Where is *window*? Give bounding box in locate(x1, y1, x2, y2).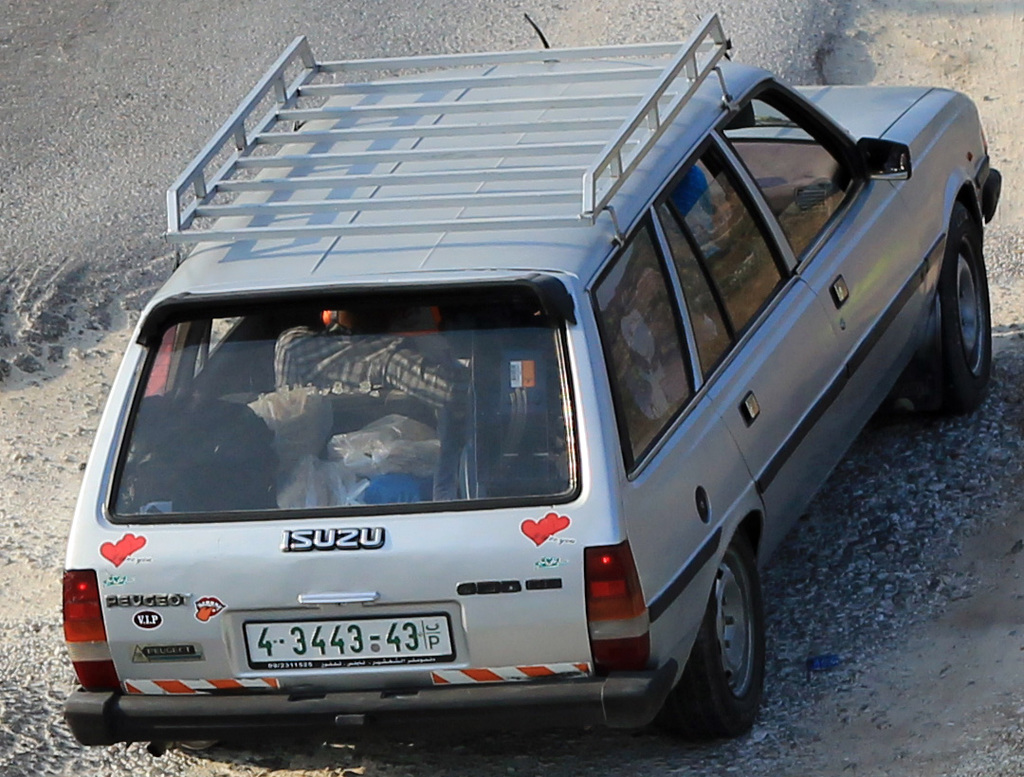
locate(714, 83, 876, 262).
